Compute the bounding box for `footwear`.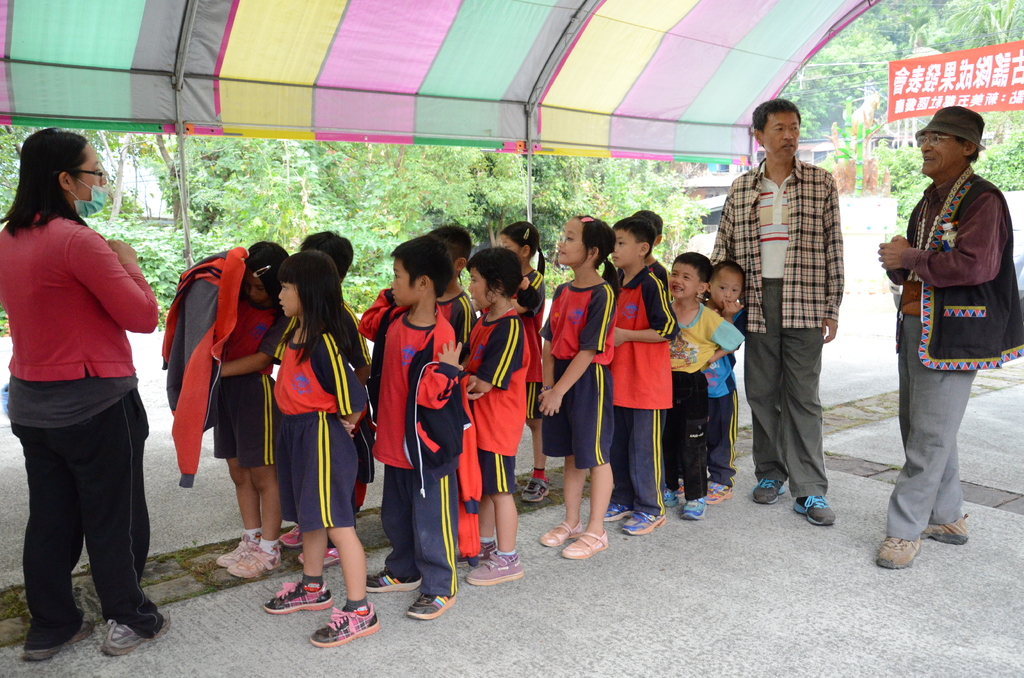
crop(754, 476, 785, 510).
